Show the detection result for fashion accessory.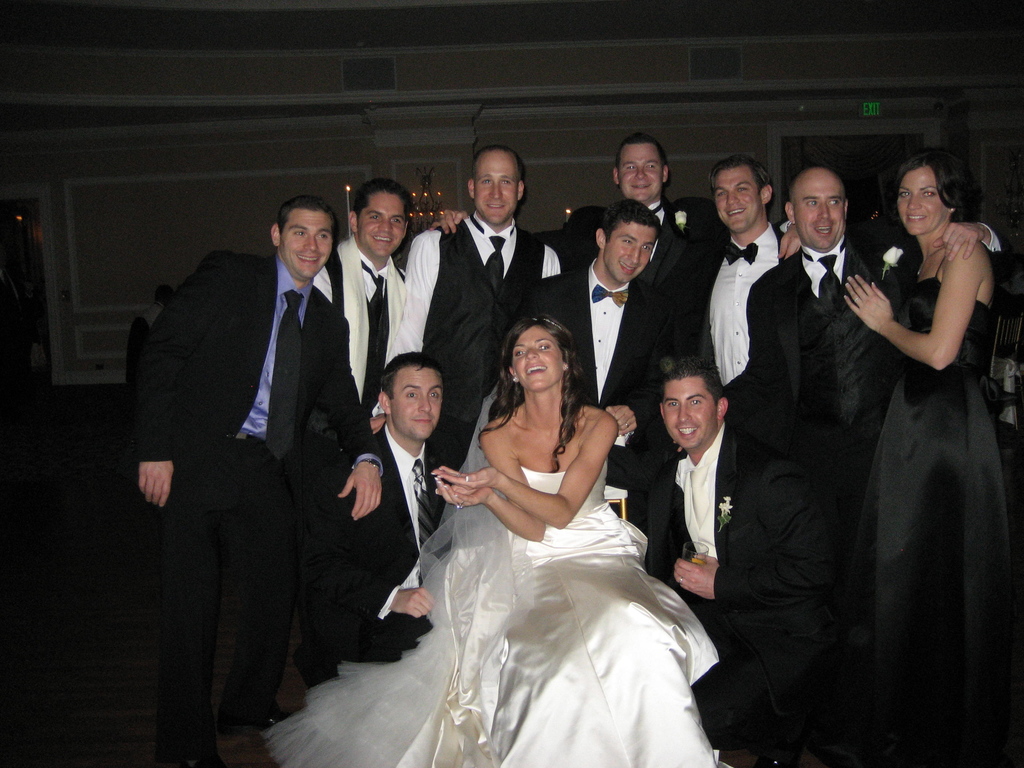
[511, 372, 518, 386].
